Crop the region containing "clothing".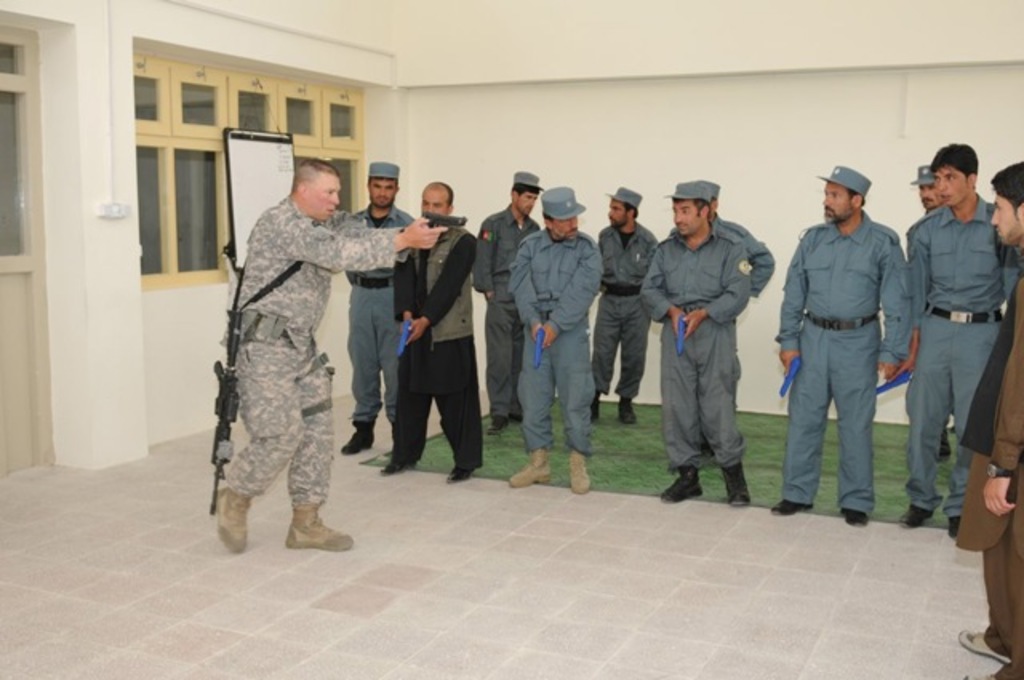
Crop region: box(907, 203, 1010, 522).
